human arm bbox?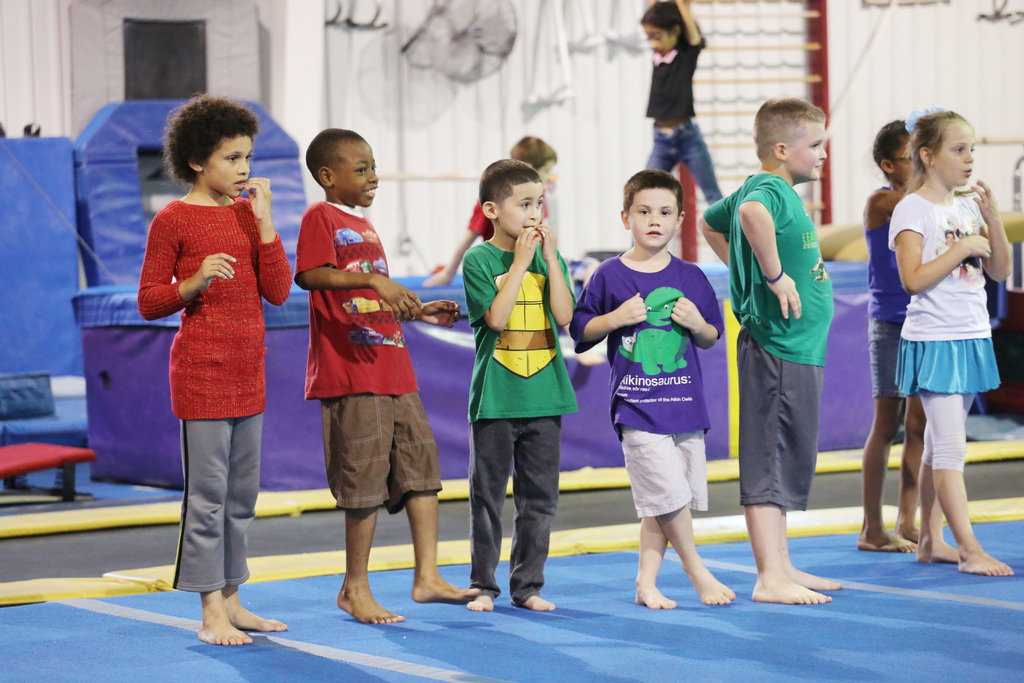
rect(404, 299, 461, 331)
